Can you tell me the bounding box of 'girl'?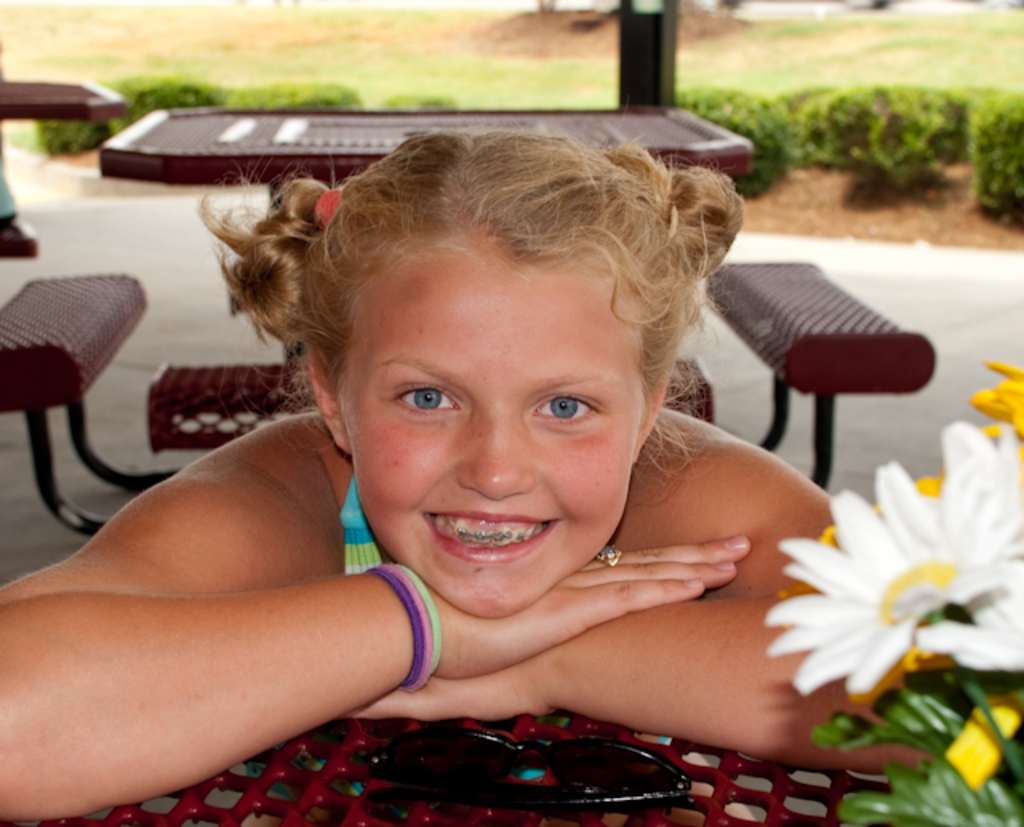
(x1=0, y1=131, x2=928, y2=821).
